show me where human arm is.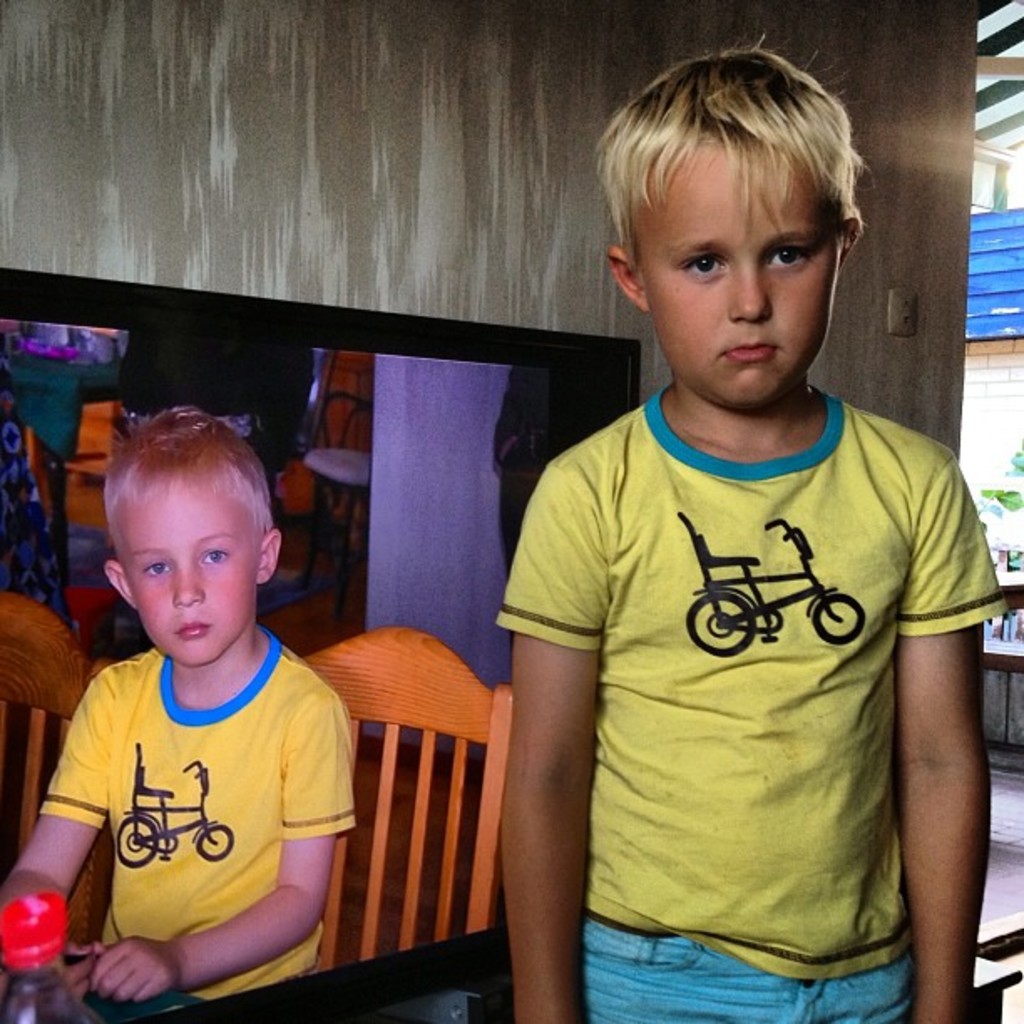
human arm is at <bbox>497, 427, 629, 1022</bbox>.
